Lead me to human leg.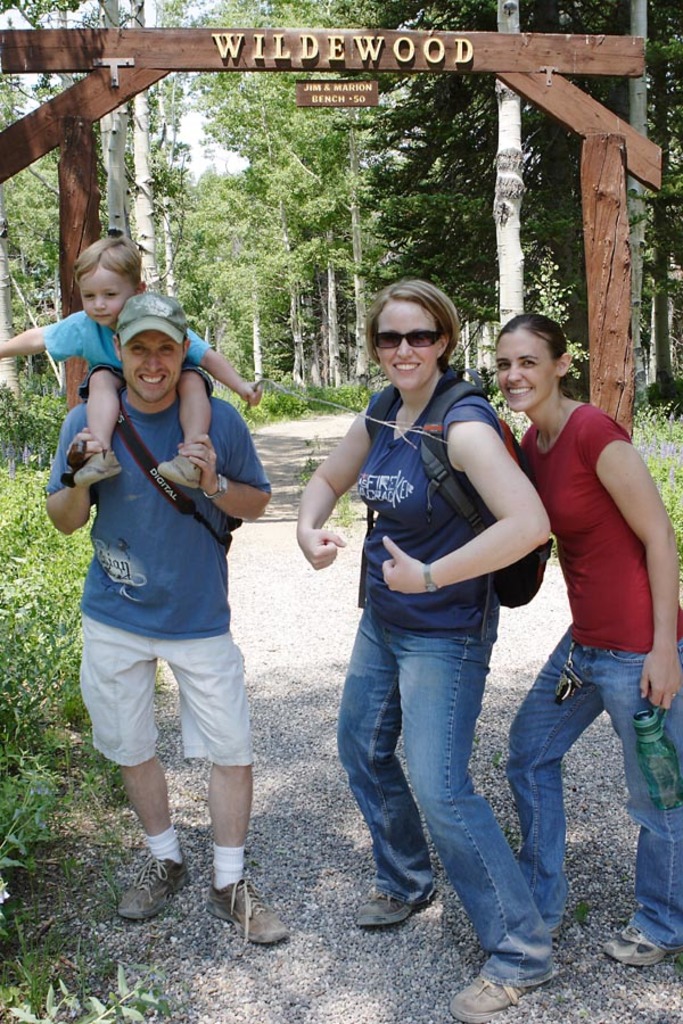
Lead to 166:370:209:484.
